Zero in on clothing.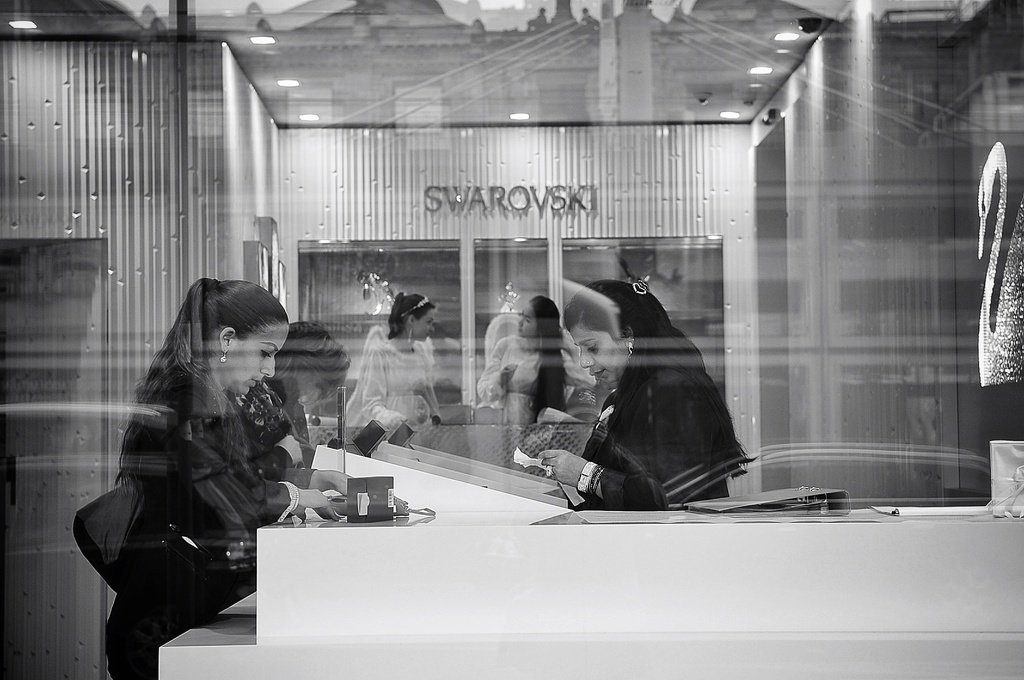
Zeroed in: Rect(232, 375, 315, 474).
